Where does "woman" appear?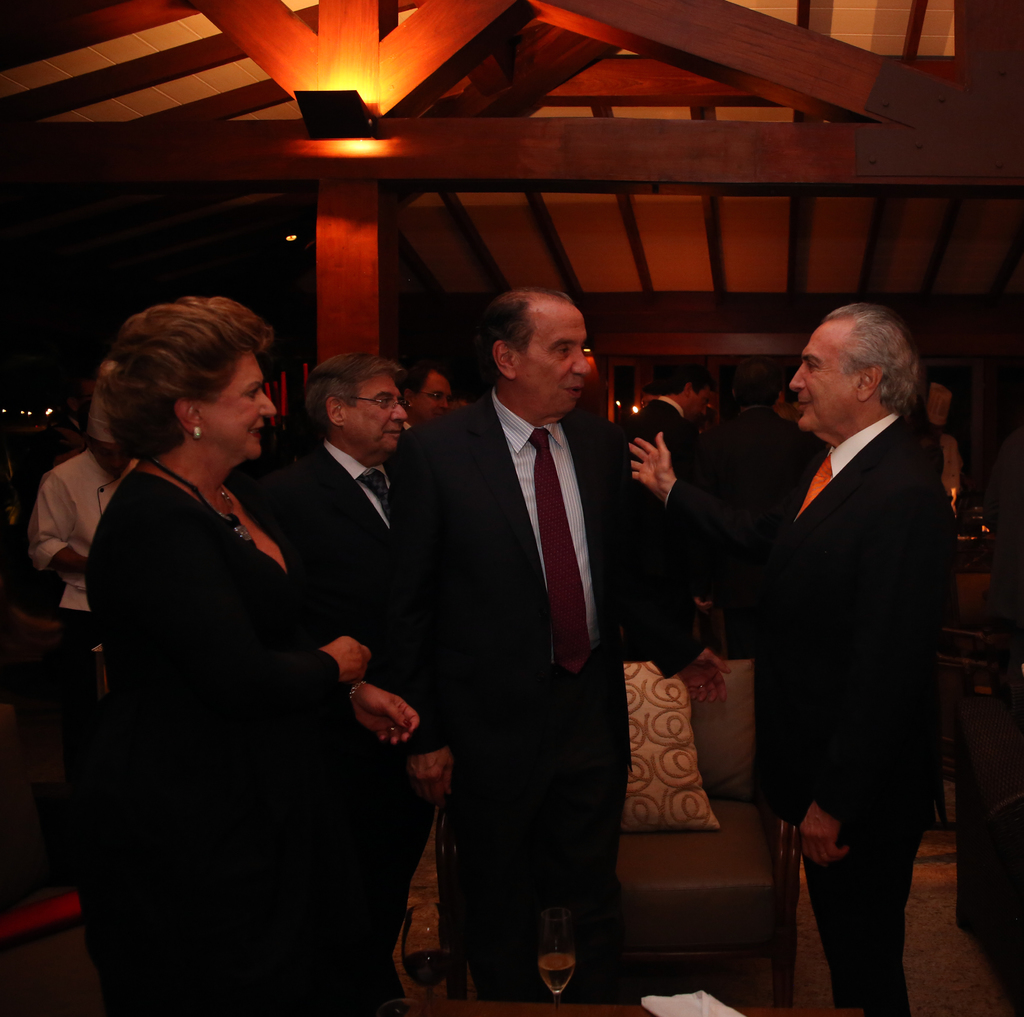
Appears at 79:295:424:1016.
